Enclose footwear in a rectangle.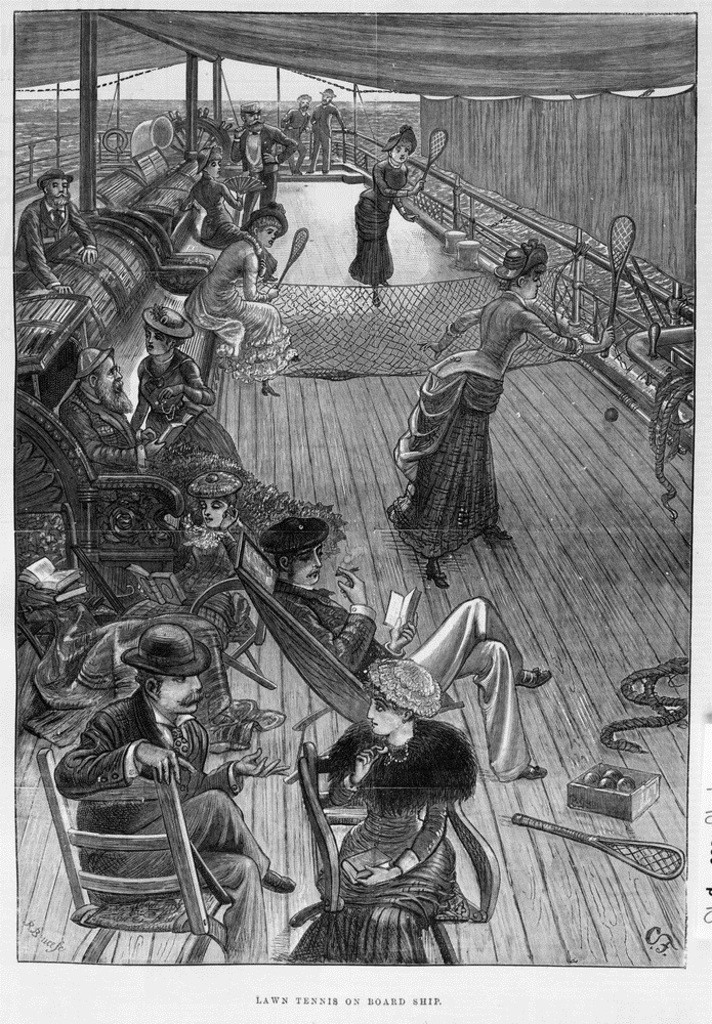
487 528 513 541.
